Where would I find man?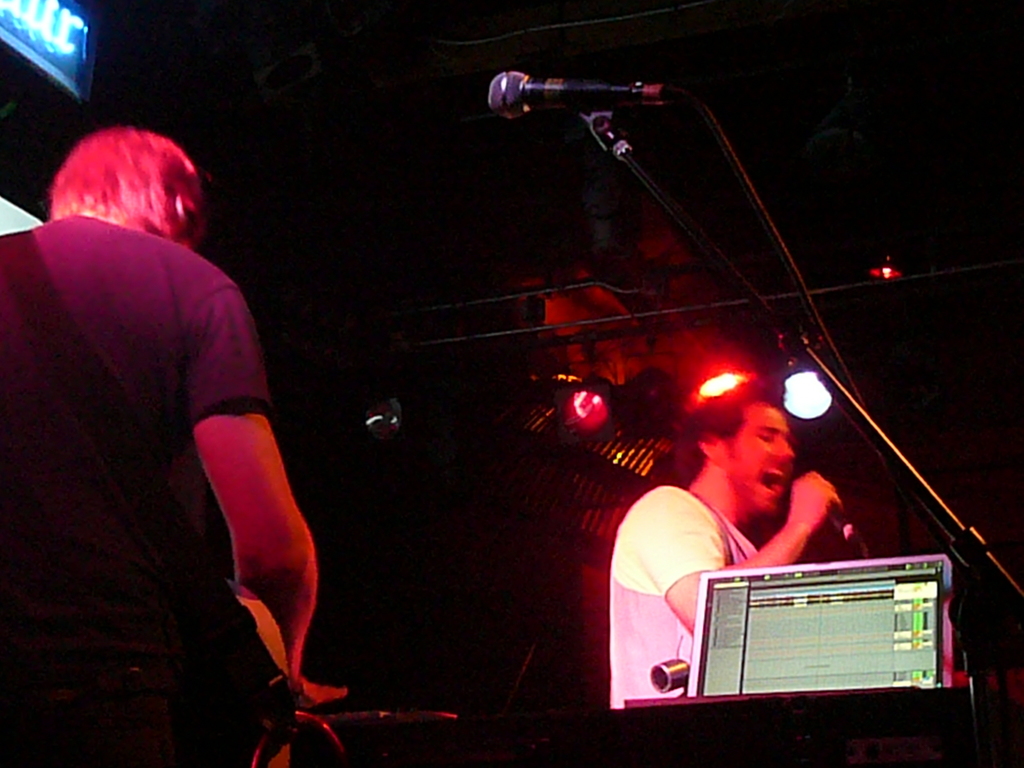
At bbox(601, 368, 843, 706).
